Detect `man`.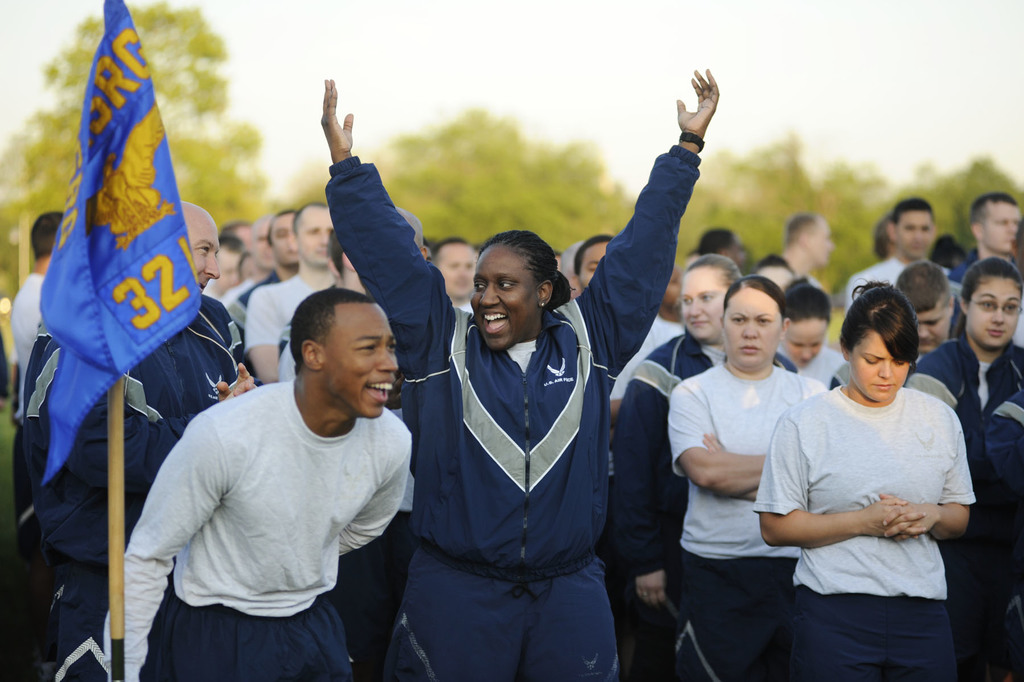
Detected at {"x1": 236, "y1": 210, "x2": 301, "y2": 305}.
